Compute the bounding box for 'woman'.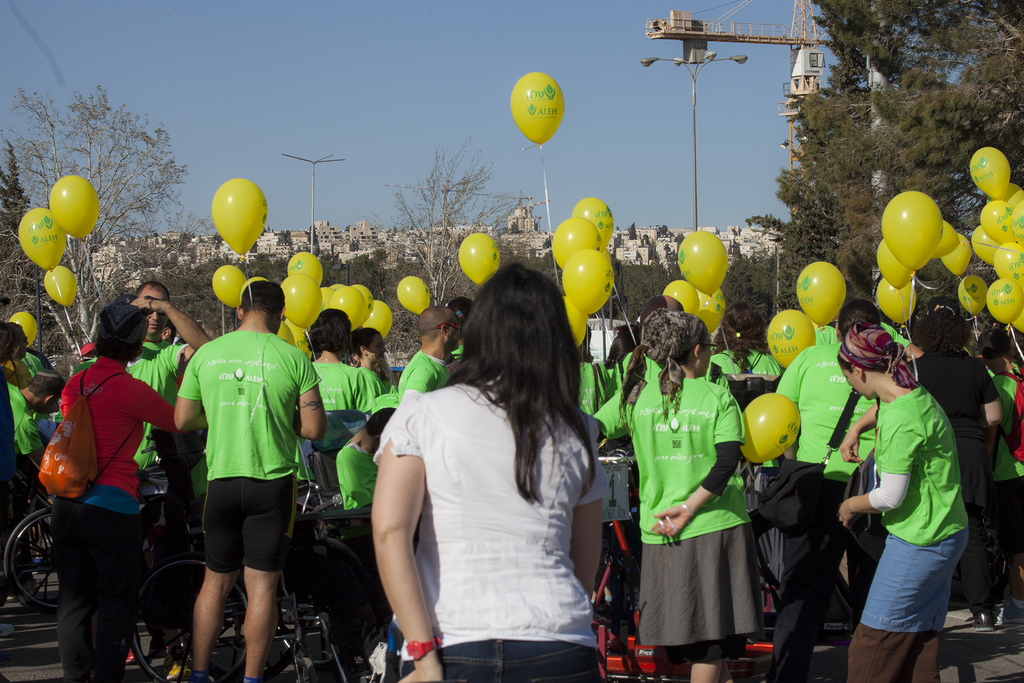
bbox=(375, 245, 613, 682).
